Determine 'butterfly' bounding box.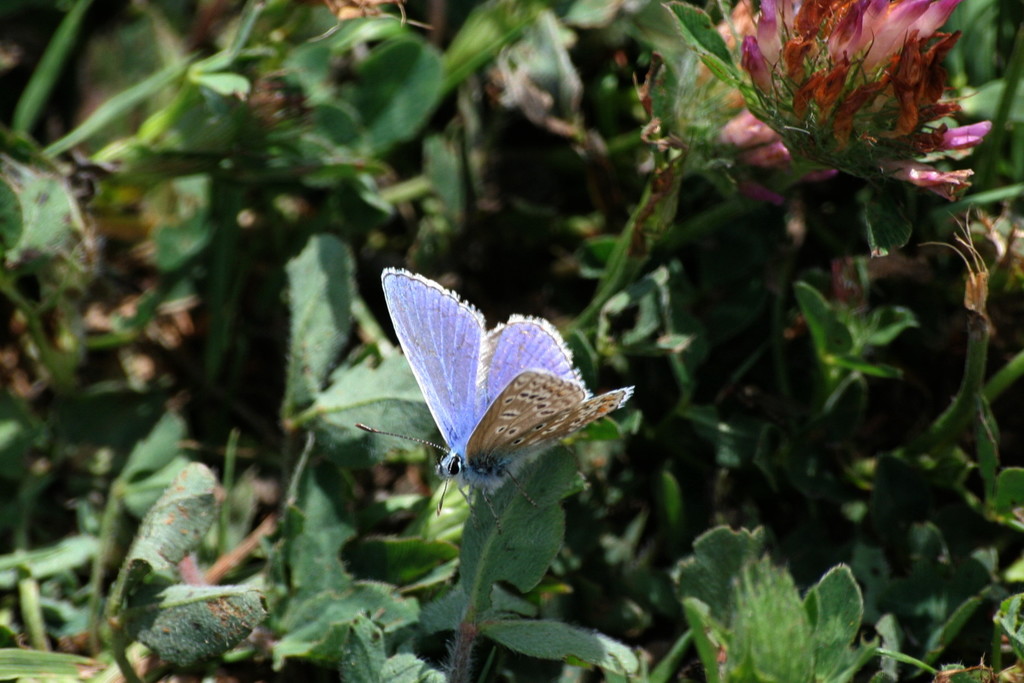
Determined: x1=365, y1=279, x2=634, y2=531.
